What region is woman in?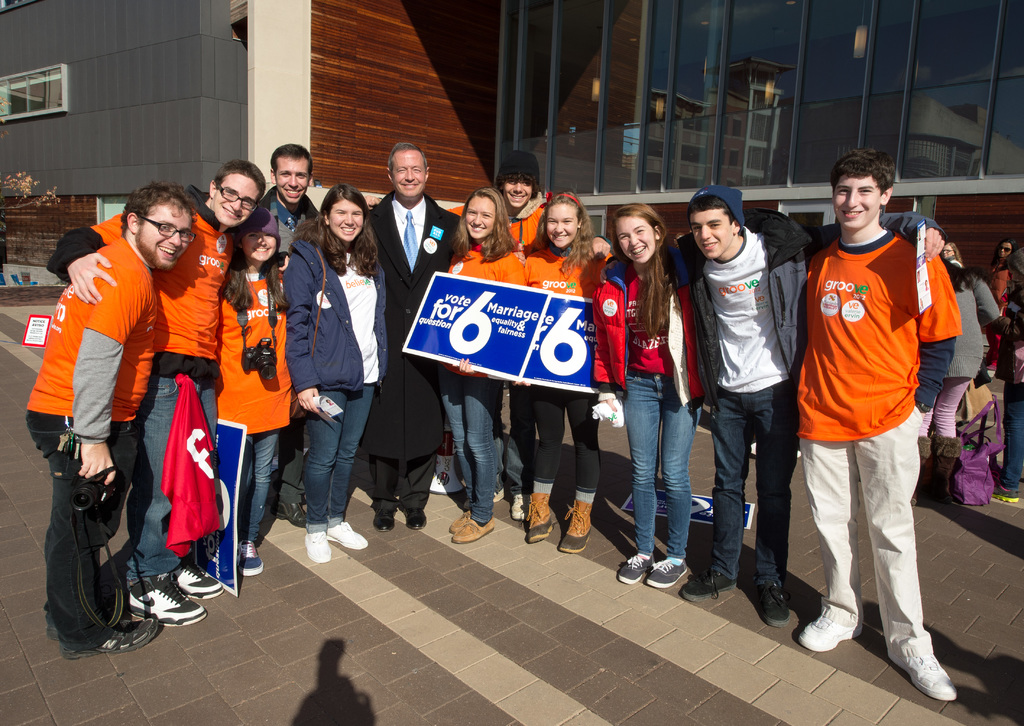
l=522, t=185, r=618, b=558.
